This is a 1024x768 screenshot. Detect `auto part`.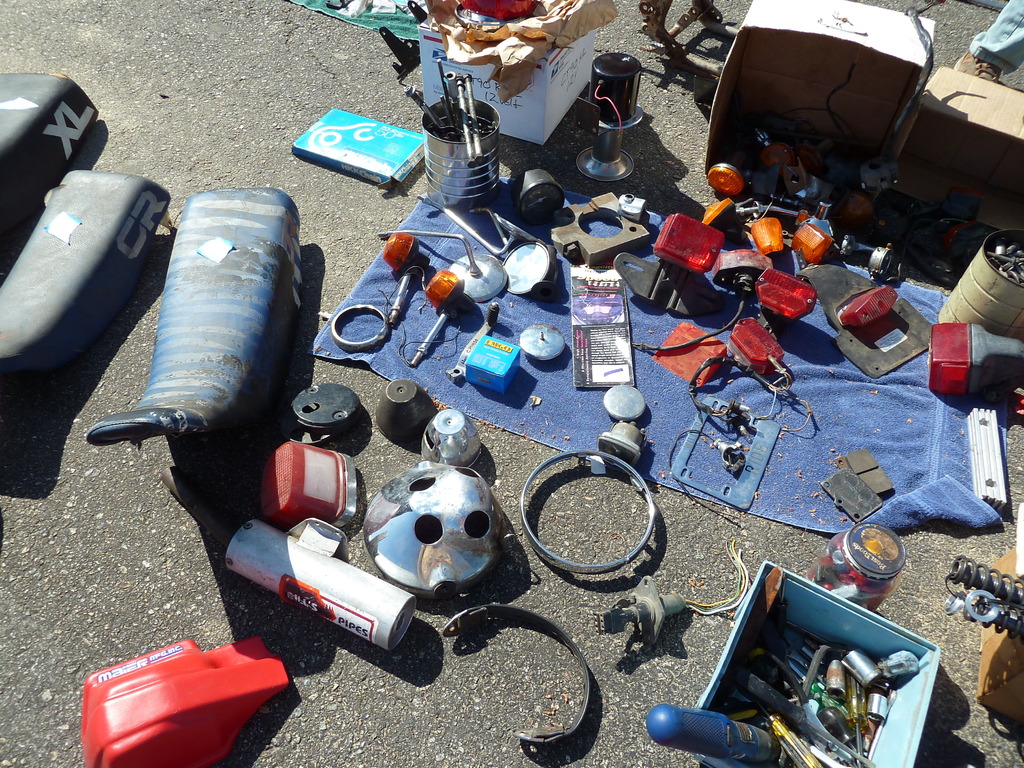
(x1=378, y1=232, x2=508, y2=305).
